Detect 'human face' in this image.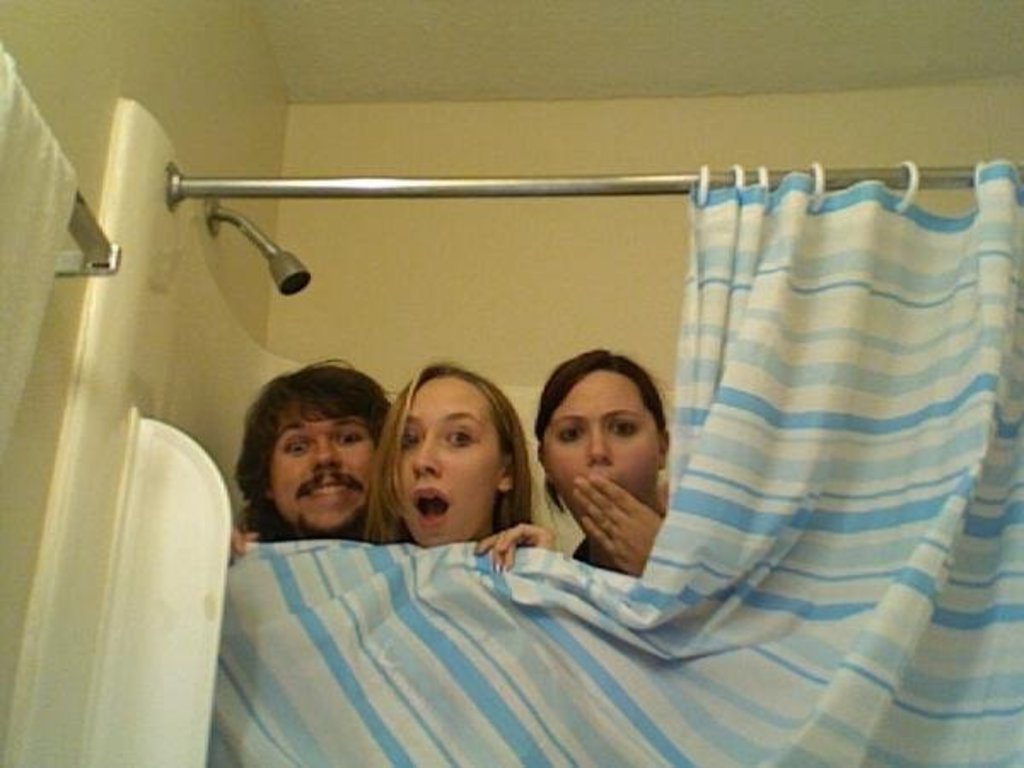
Detection: region(398, 372, 512, 550).
